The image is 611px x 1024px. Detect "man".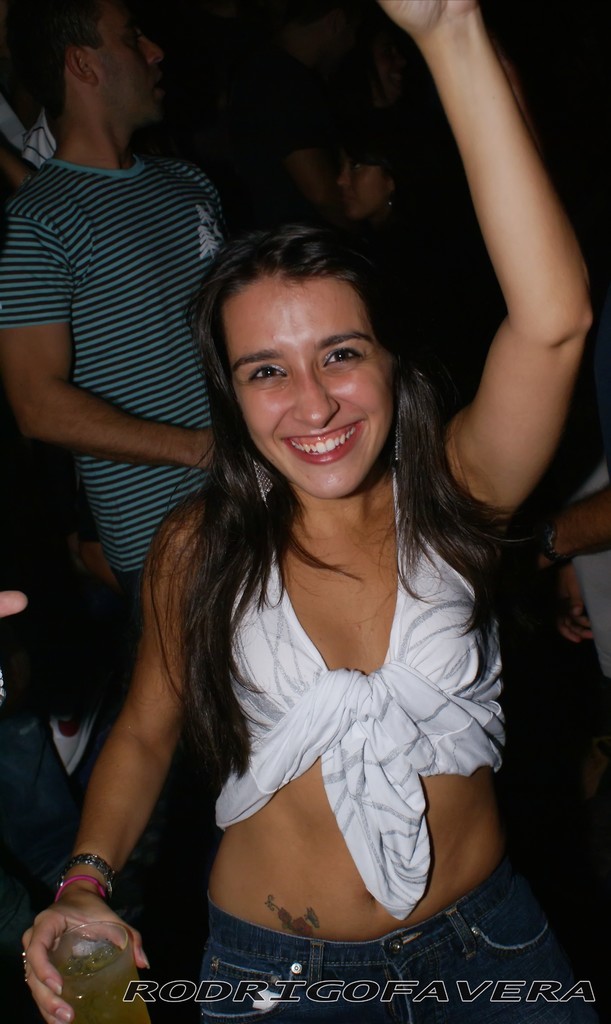
Detection: Rect(0, 58, 56, 212).
